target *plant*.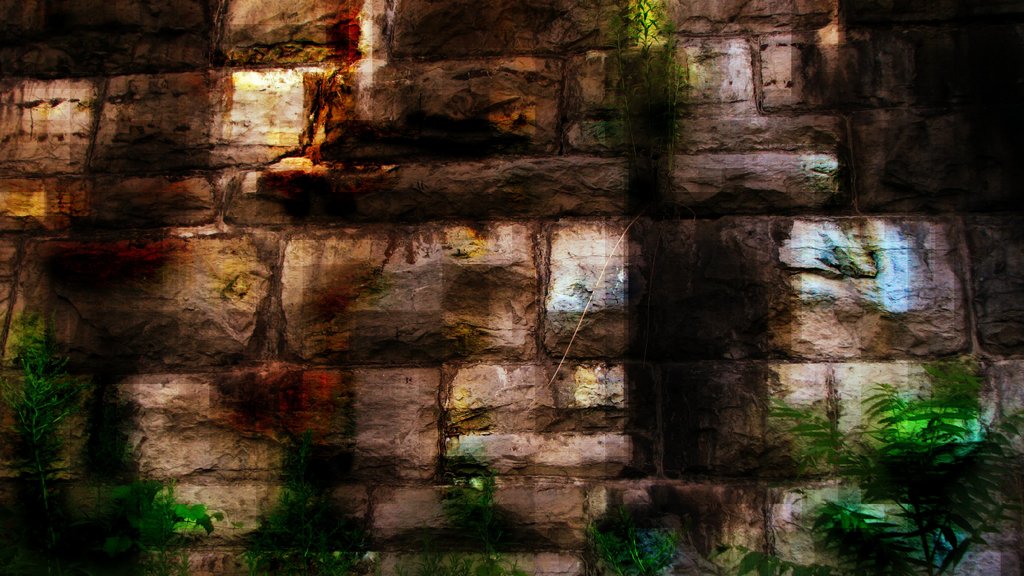
Target region: x1=566 y1=521 x2=690 y2=575.
